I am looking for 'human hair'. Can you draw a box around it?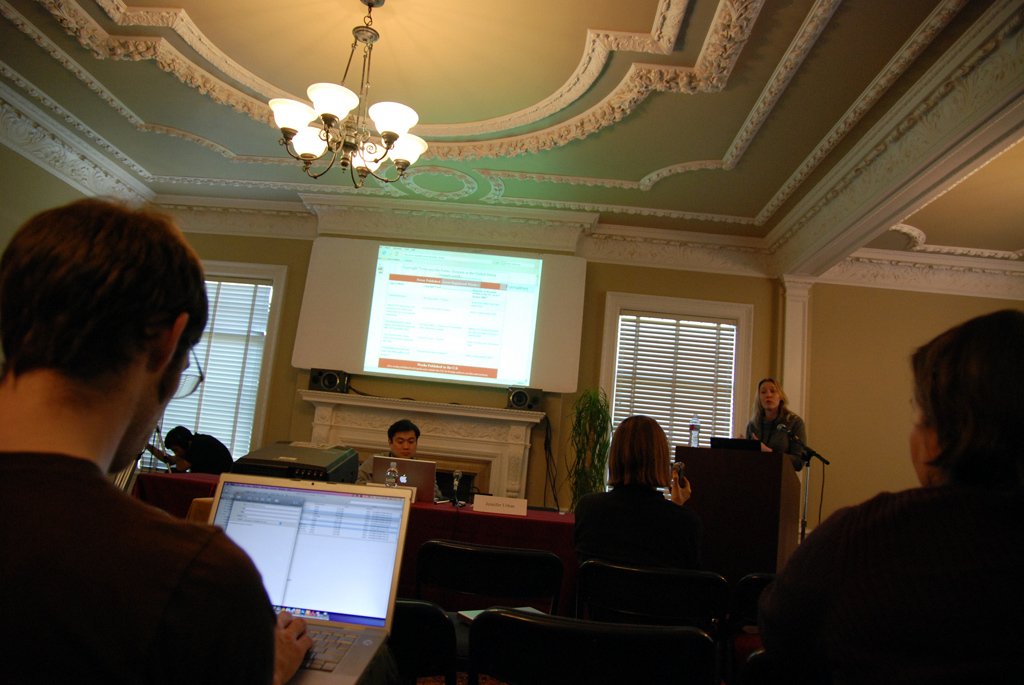
Sure, the bounding box is crop(603, 412, 670, 490).
